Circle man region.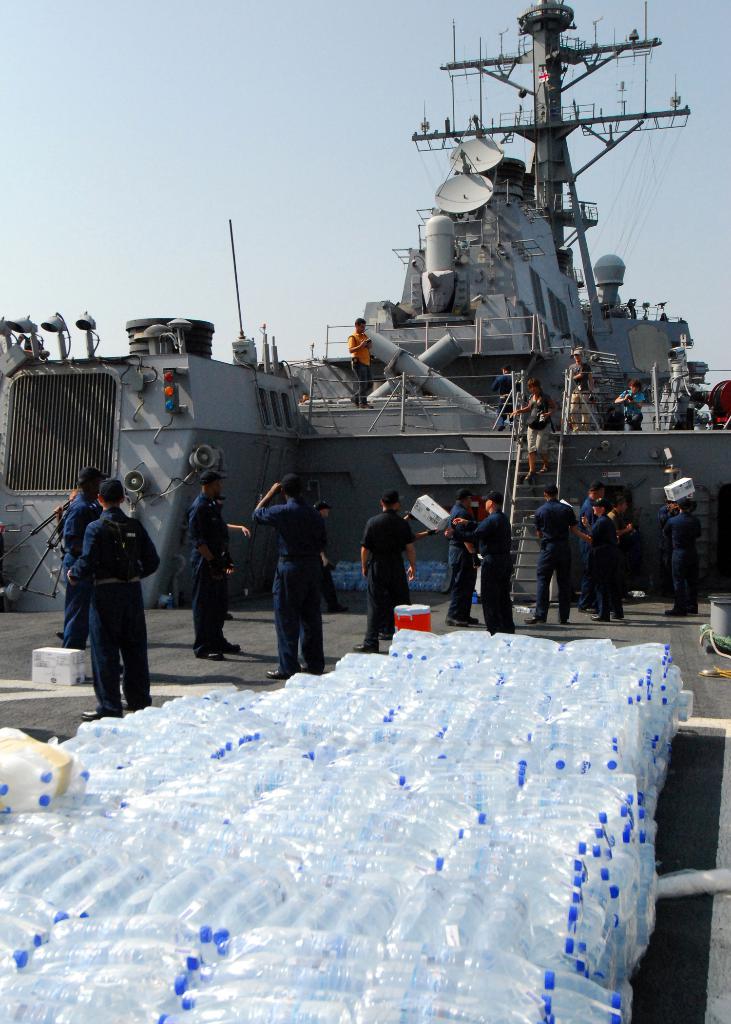
Region: locate(344, 316, 375, 408).
